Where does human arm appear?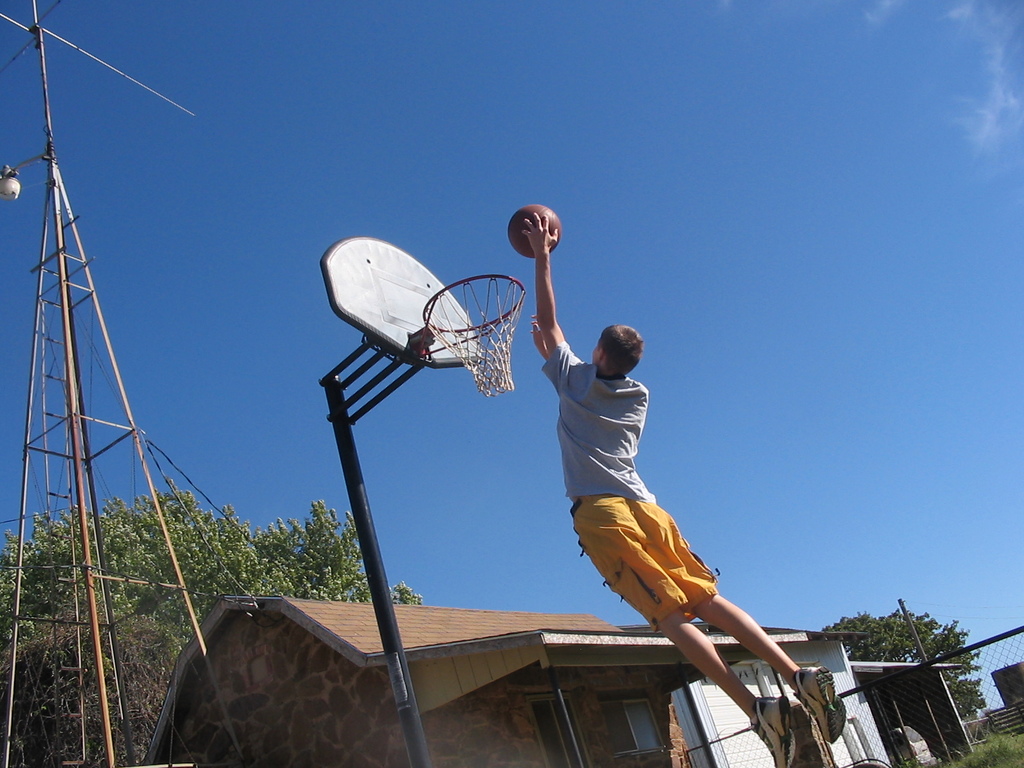
Appears at <bbox>535, 319, 568, 388</bbox>.
